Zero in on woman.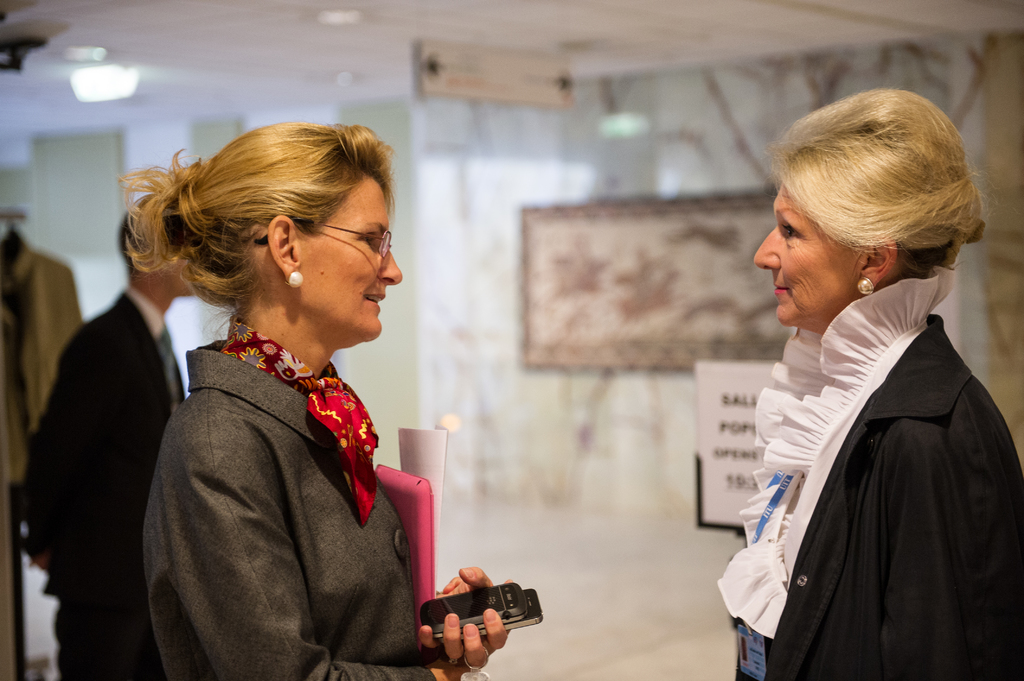
Zeroed in: (118,132,457,680).
